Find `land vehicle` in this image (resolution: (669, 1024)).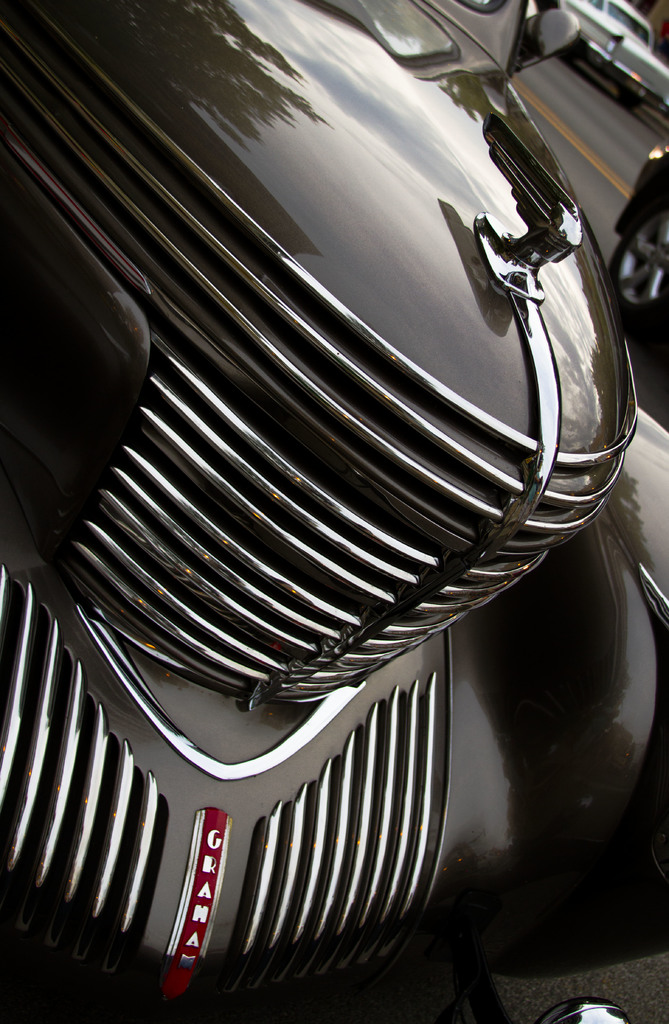
<bbox>563, 0, 668, 113</bbox>.
